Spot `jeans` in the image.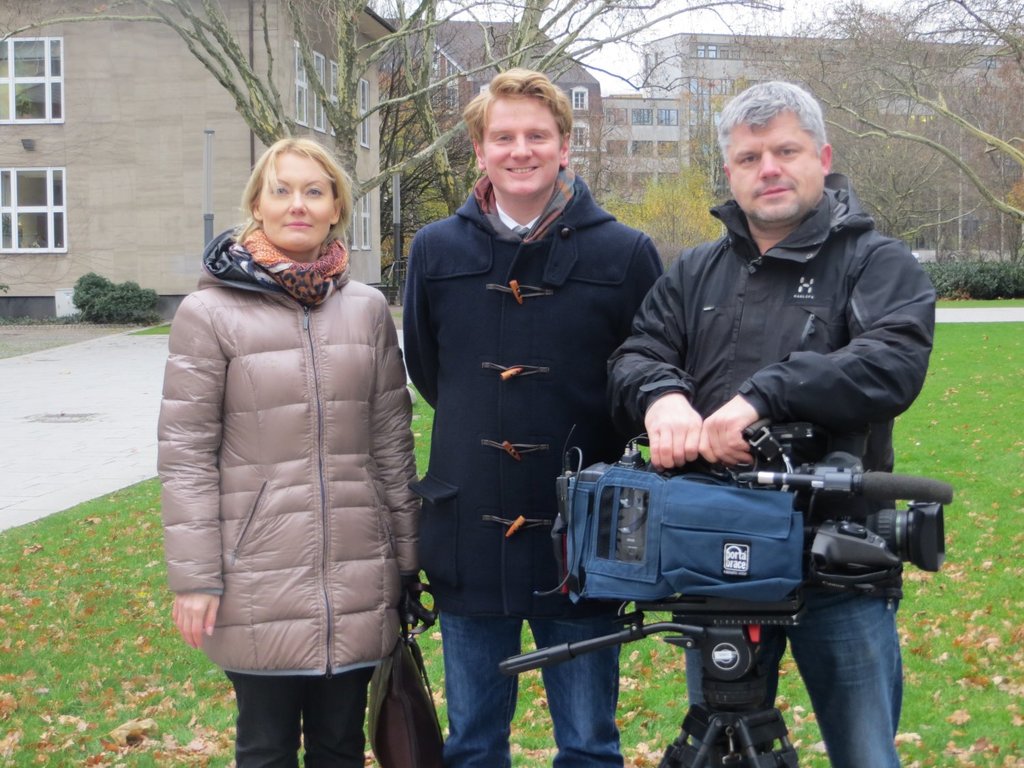
`jeans` found at 807/607/912/757.
